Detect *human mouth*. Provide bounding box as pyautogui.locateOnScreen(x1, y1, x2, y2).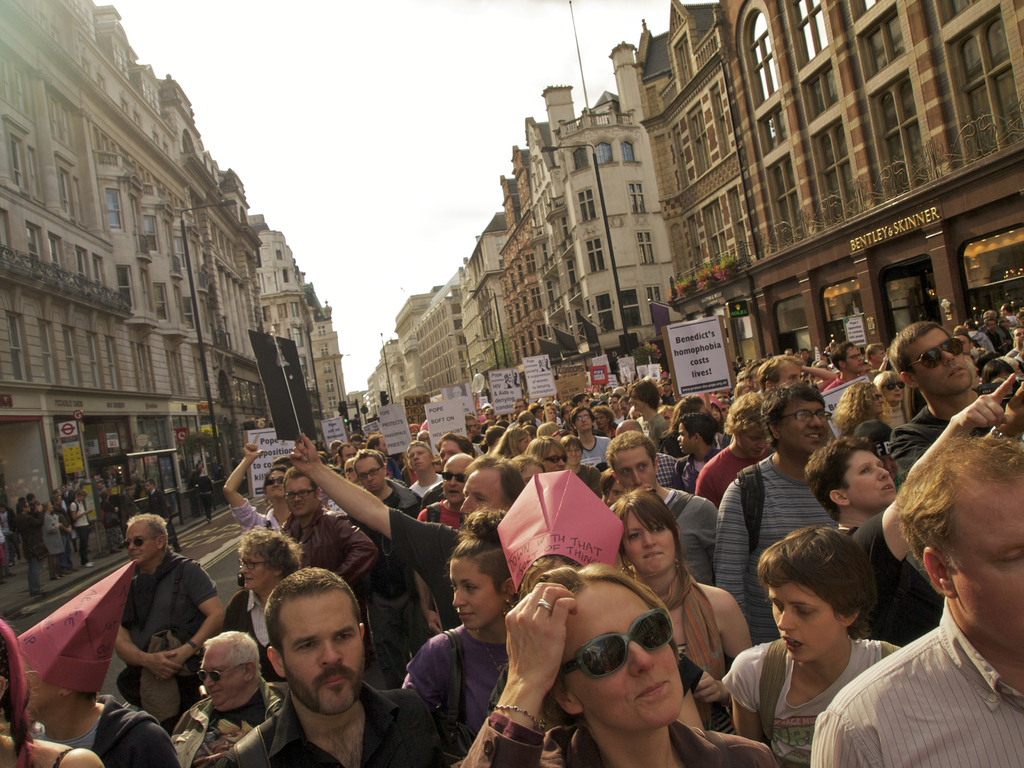
pyautogui.locateOnScreen(365, 481, 374, 488).
